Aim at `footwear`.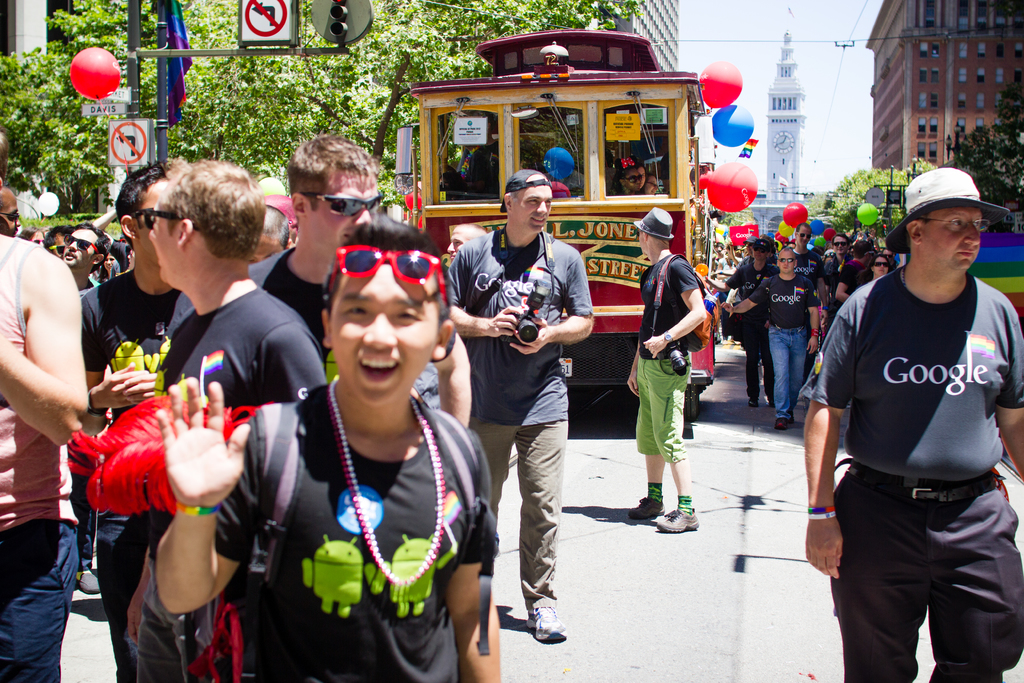
Aimed at 525/594/572/648.
